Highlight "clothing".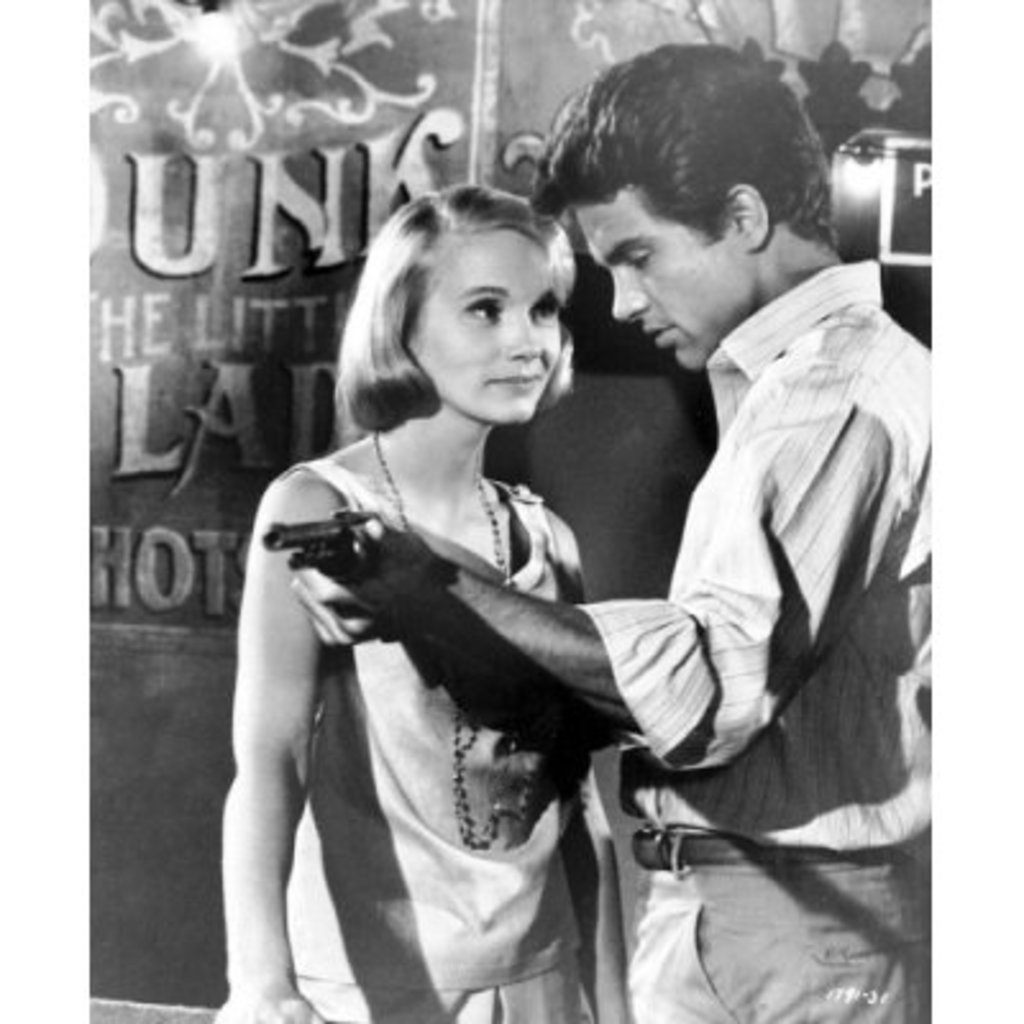
Highlighted region: l=287, t=453, r=604, b=1021.
